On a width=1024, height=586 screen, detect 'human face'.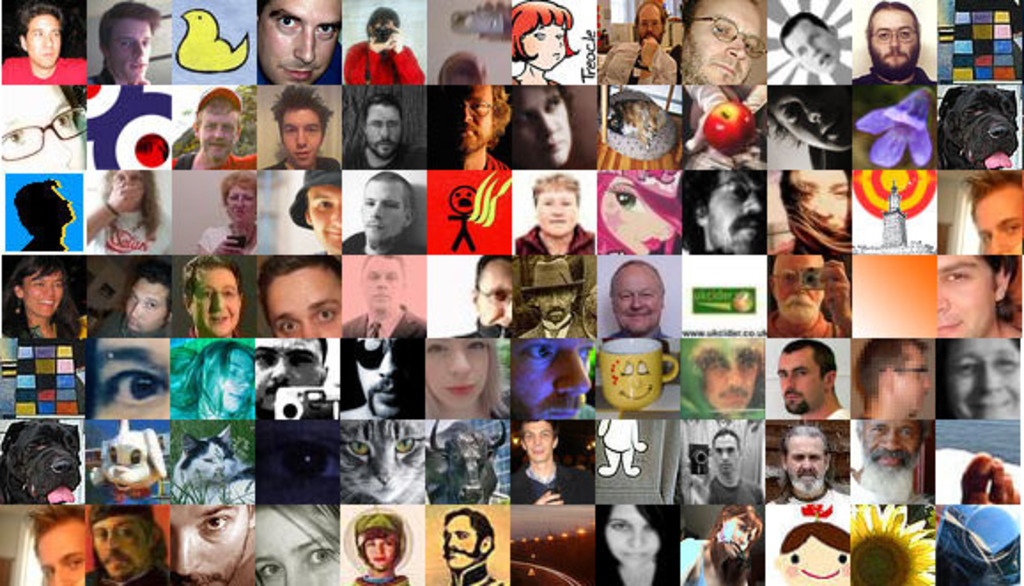
{"left": 687, "top": 0, "right": 762, "bottom": 83}.
